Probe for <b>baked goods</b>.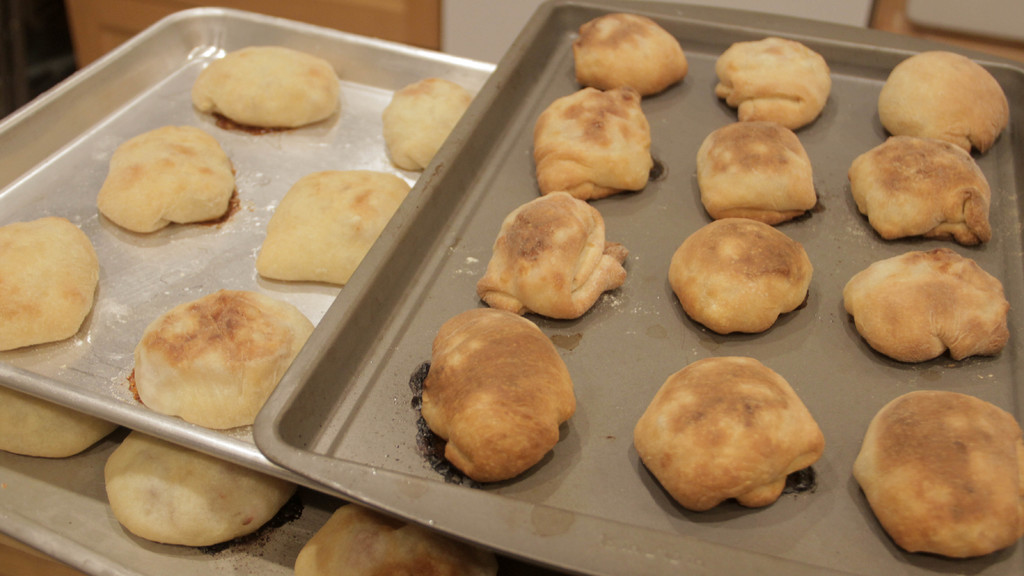
Probe result: [291, 502, 497, 575].
